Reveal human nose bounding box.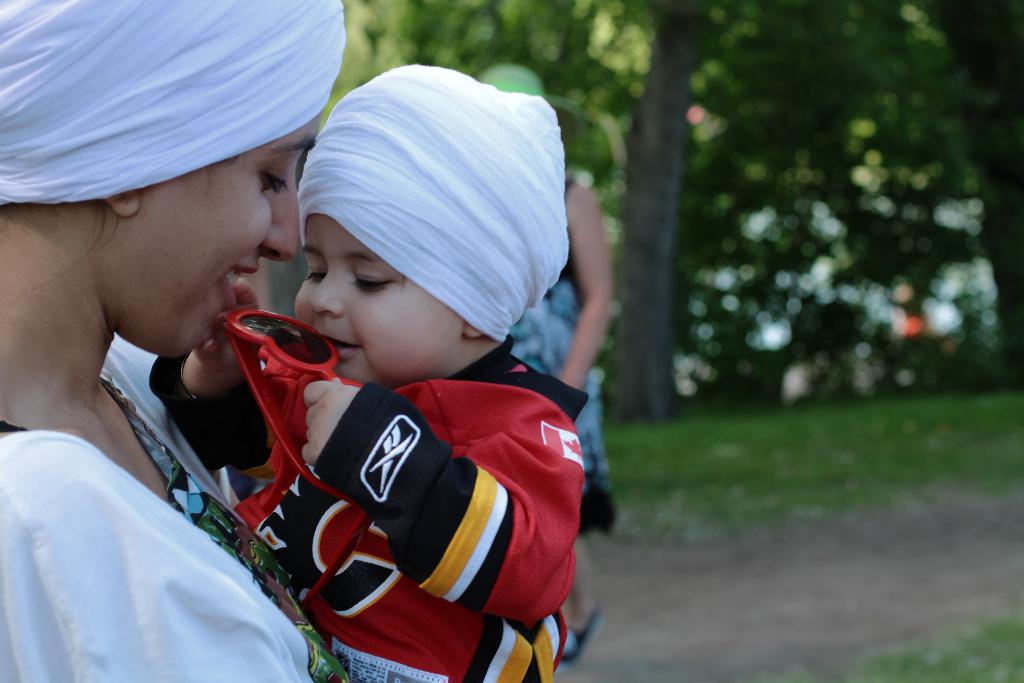
Revealed: 262/168/300/267.
